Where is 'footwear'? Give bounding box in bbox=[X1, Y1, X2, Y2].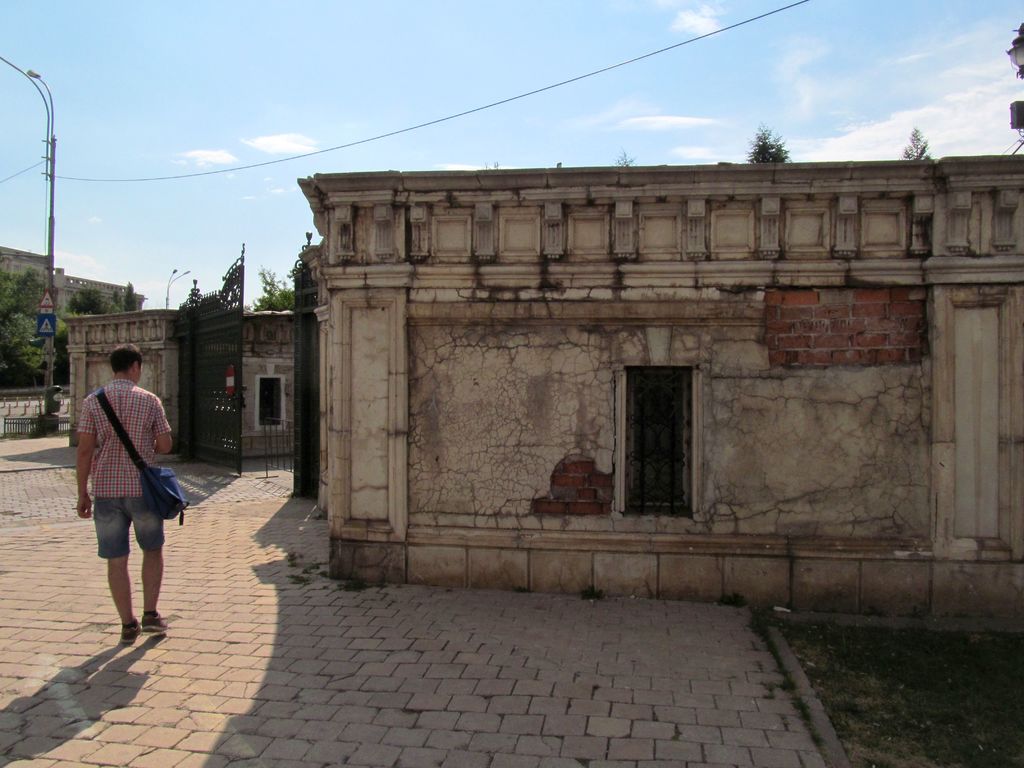
bbox=[143, 613, 168, 633].
